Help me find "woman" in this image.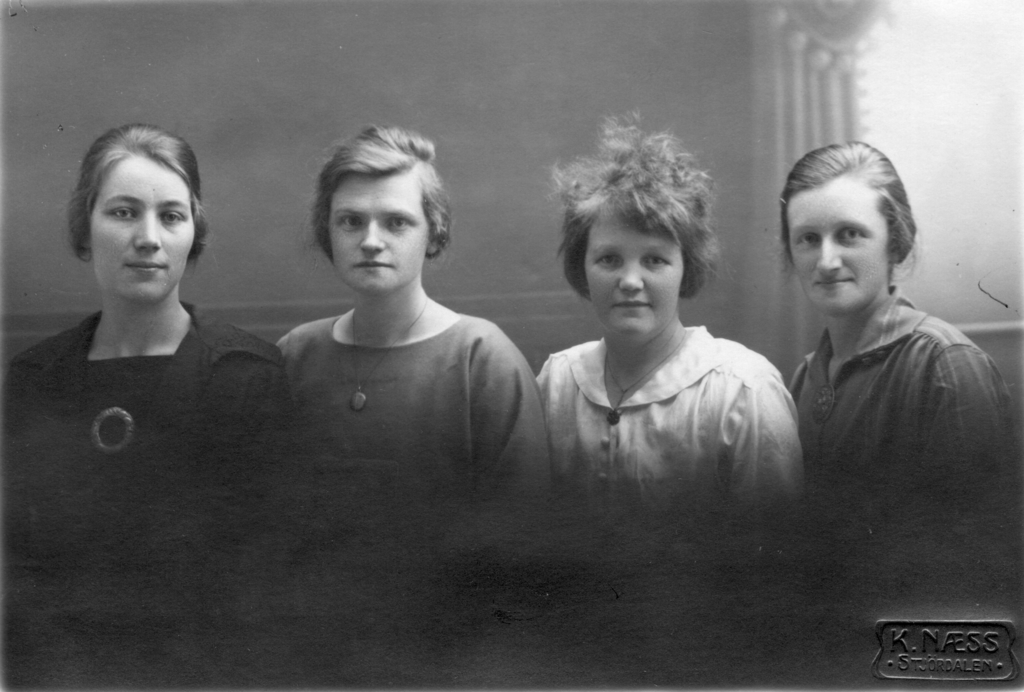
Found it: {"left": 278, "top": 127, "right": 543, "bottom": 504}.
